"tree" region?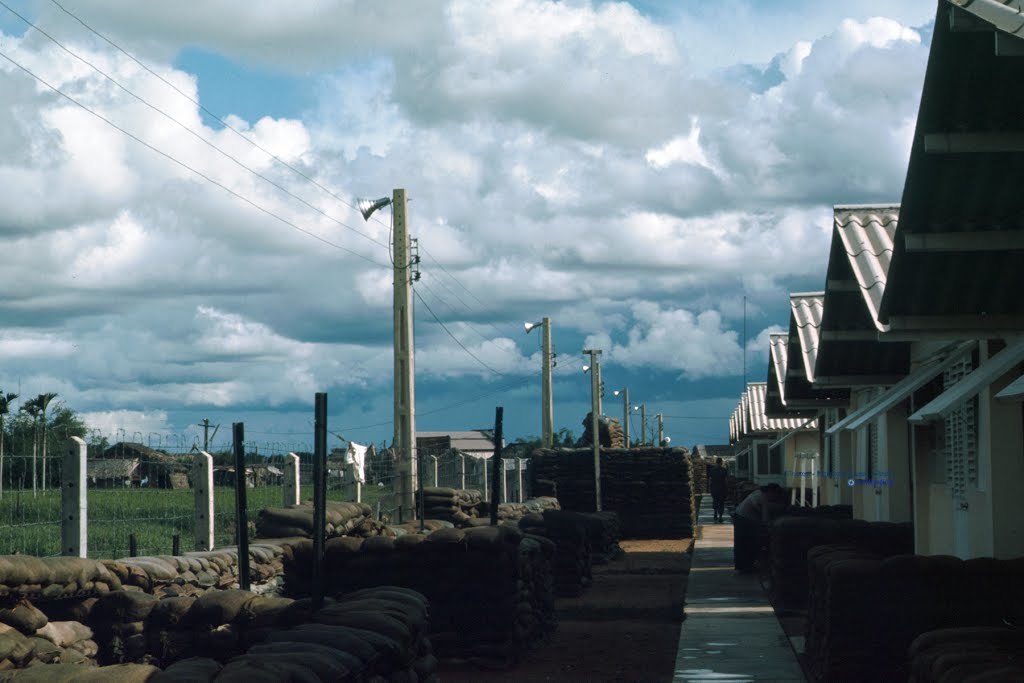
rect(88, 435, 114, 457)
